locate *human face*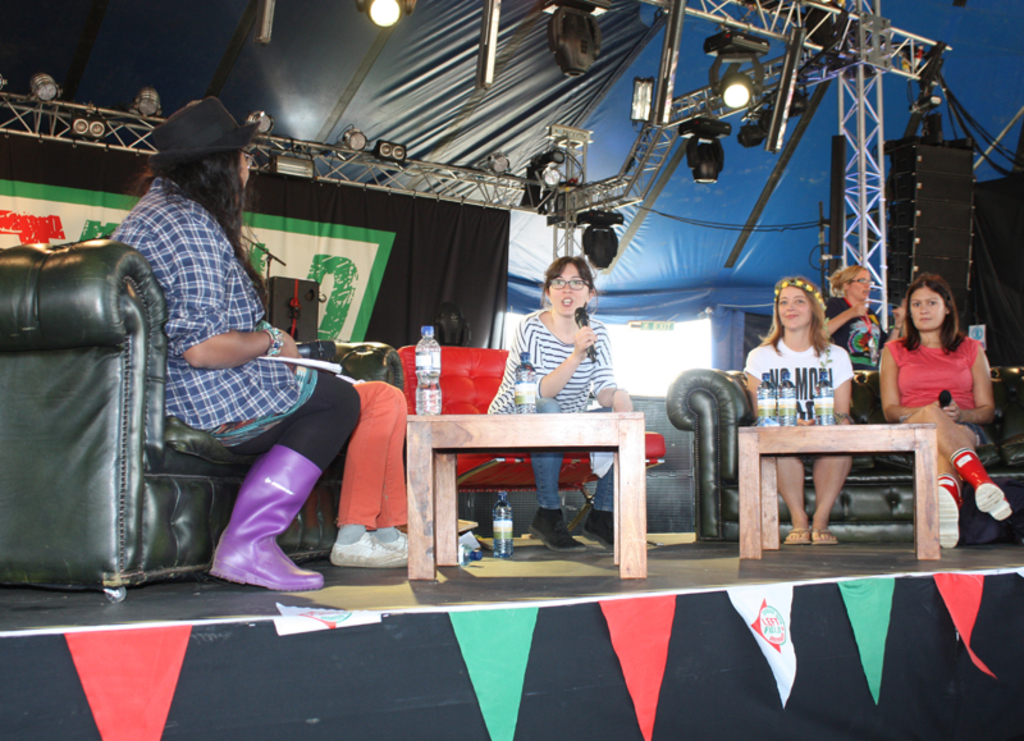
Rect(549, 260, 588, 314)
